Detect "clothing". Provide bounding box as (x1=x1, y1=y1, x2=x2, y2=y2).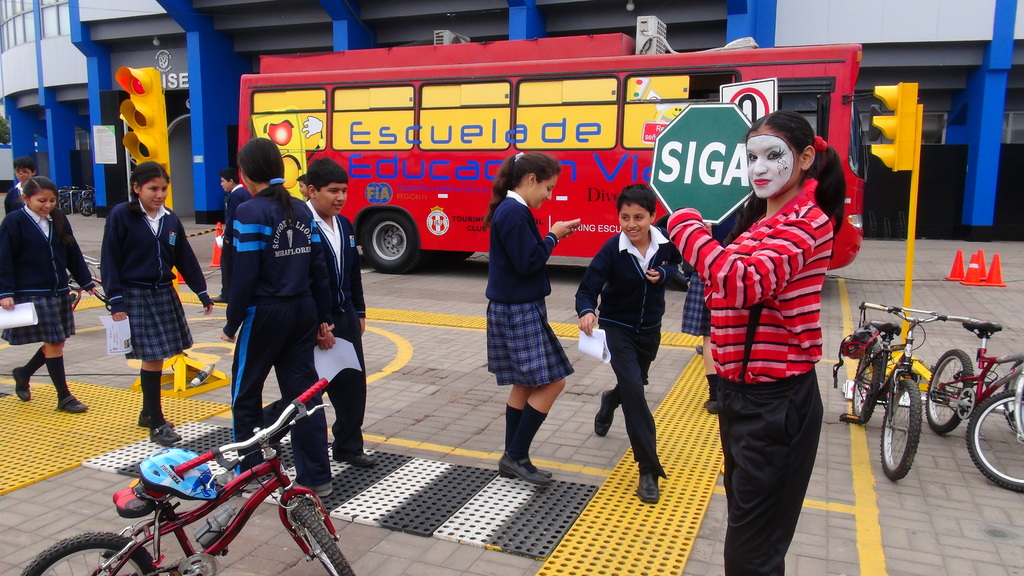
(x1=485, y1=300, x2=575, y2=387).
